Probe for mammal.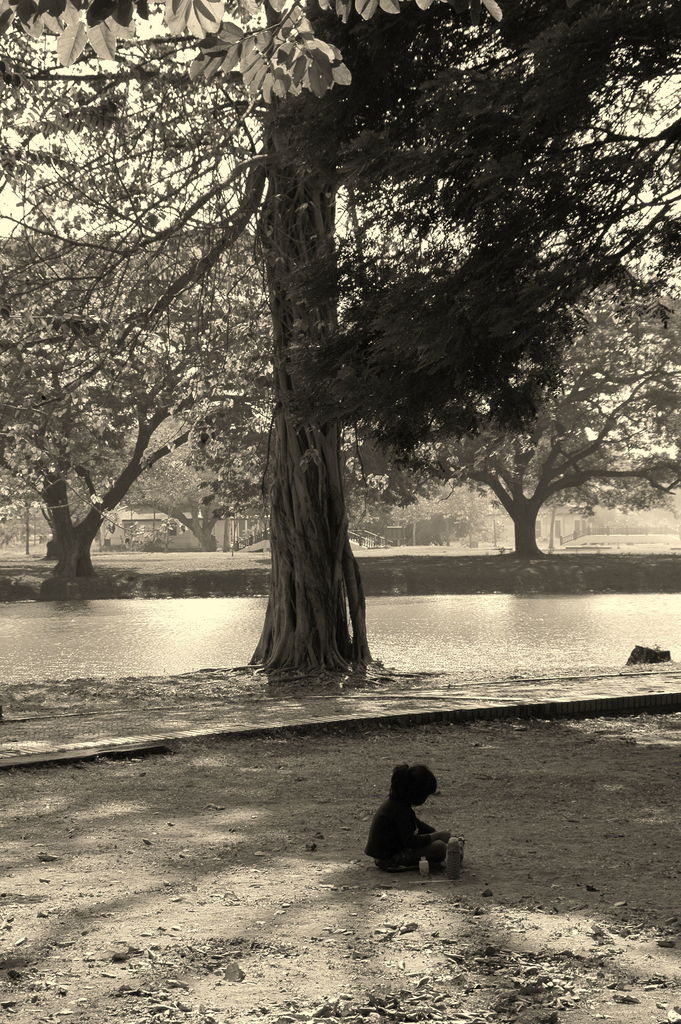
Probe result: x1=361, y1=762, x2=470, y2=879.
